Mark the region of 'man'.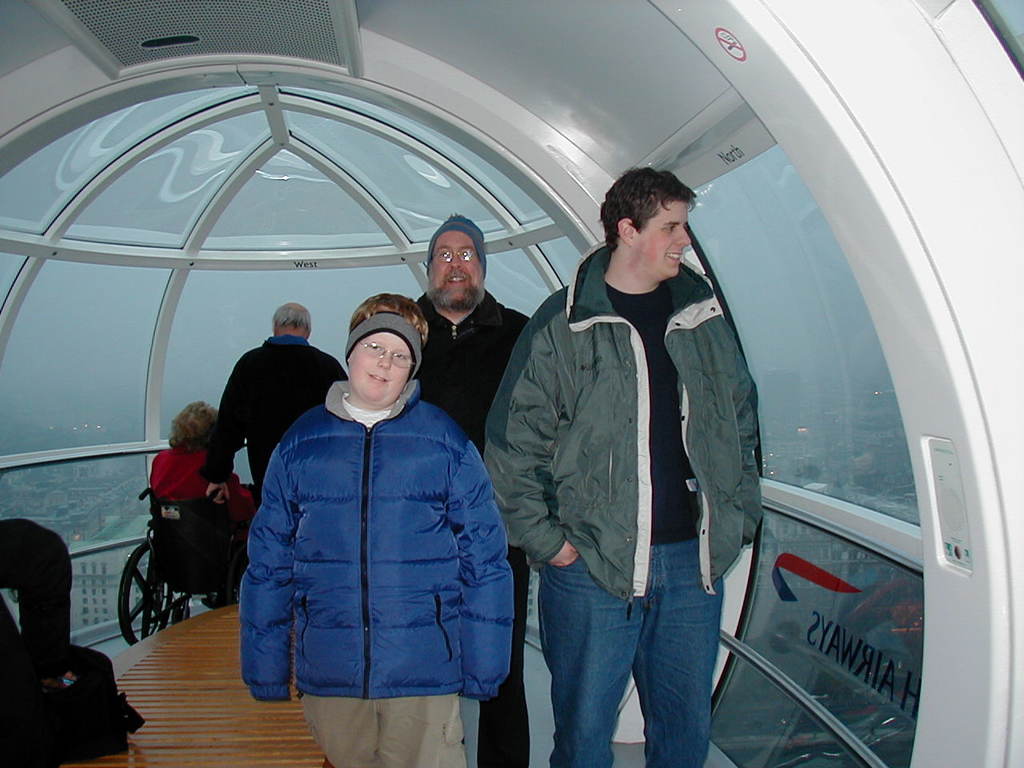
Region: <region>492, 163, 776, 755</region>.
